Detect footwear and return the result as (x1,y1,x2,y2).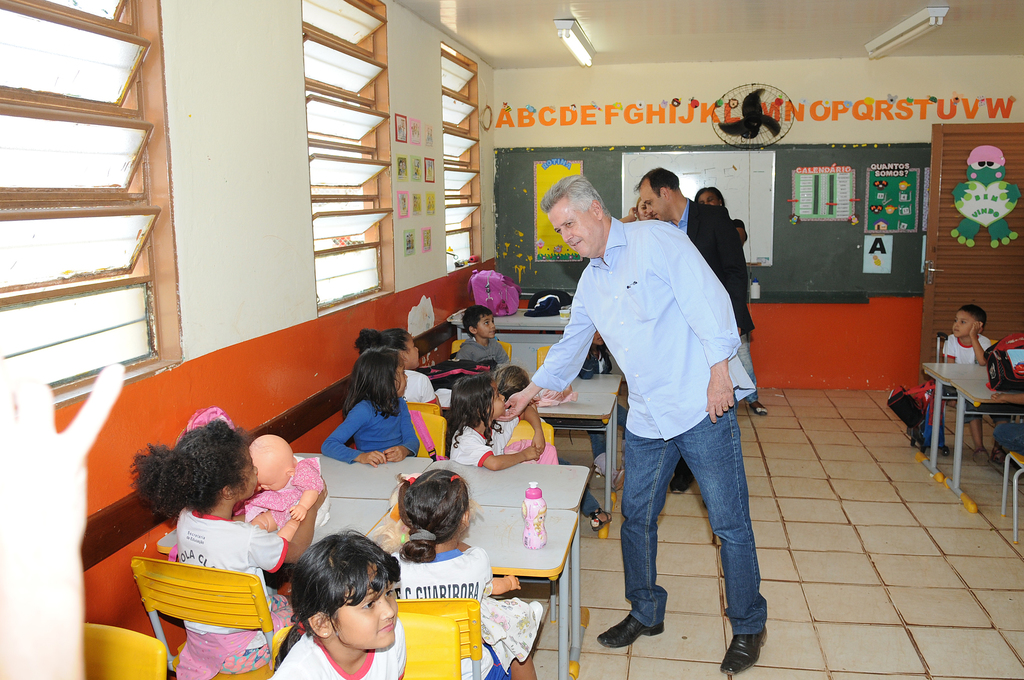
(727,596,788,666).
